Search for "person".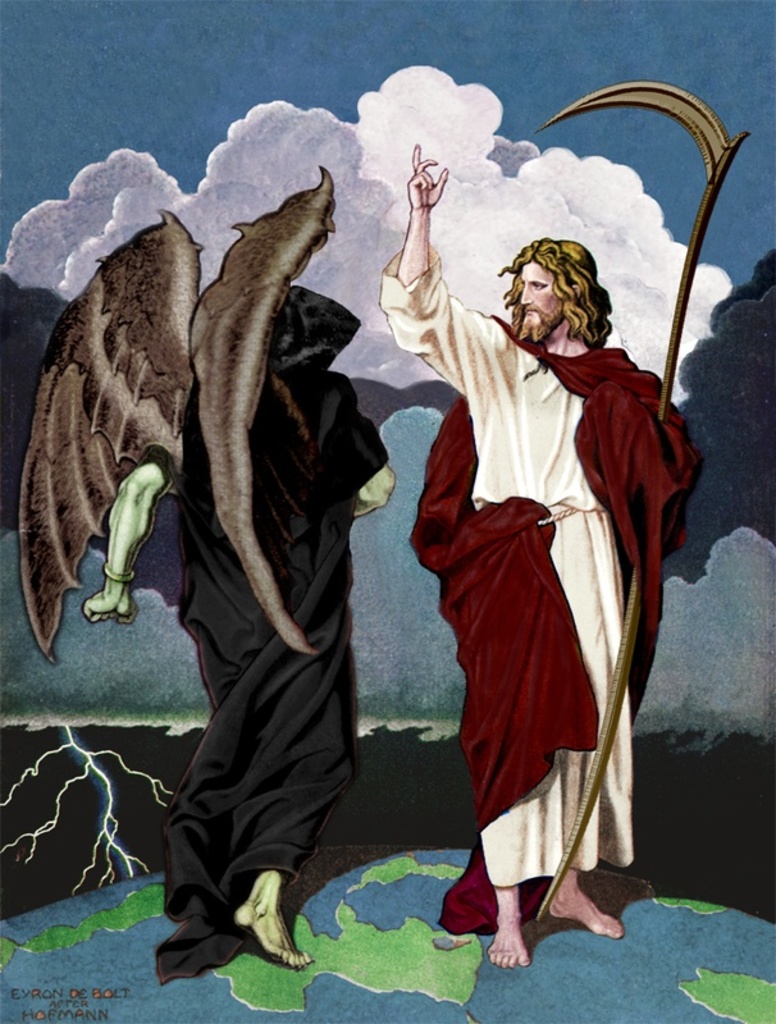
Found at detection(76, 285, 396, 987).
